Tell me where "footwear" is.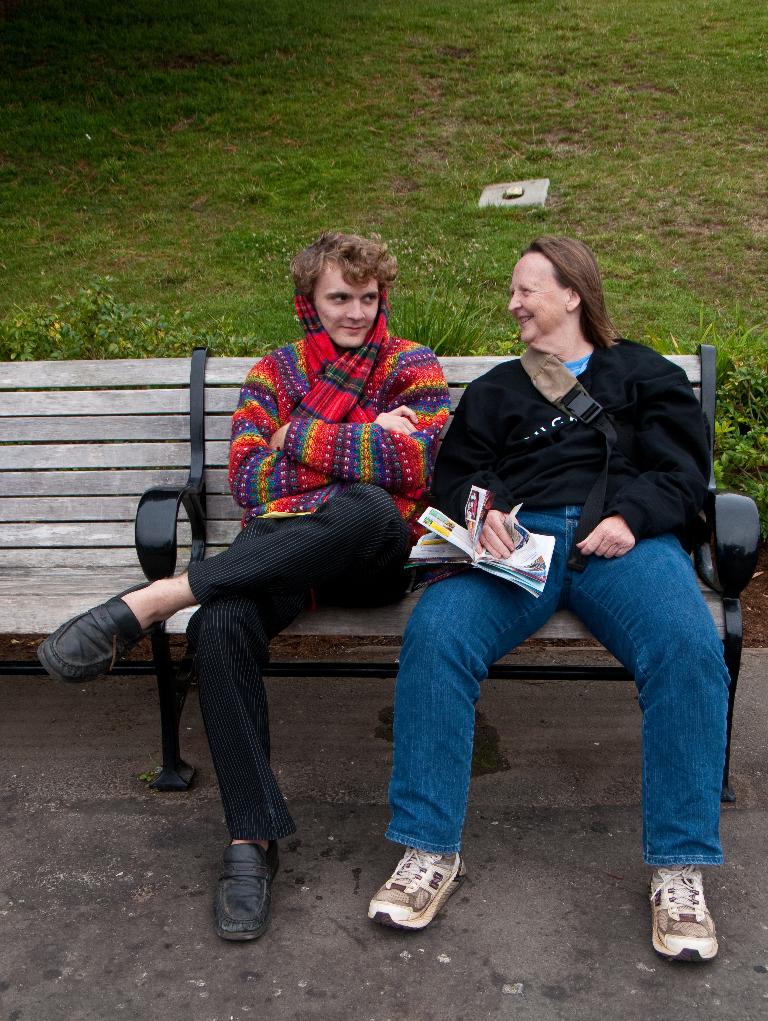
"footwear" is at Rect(35, 579, 173, 682).
